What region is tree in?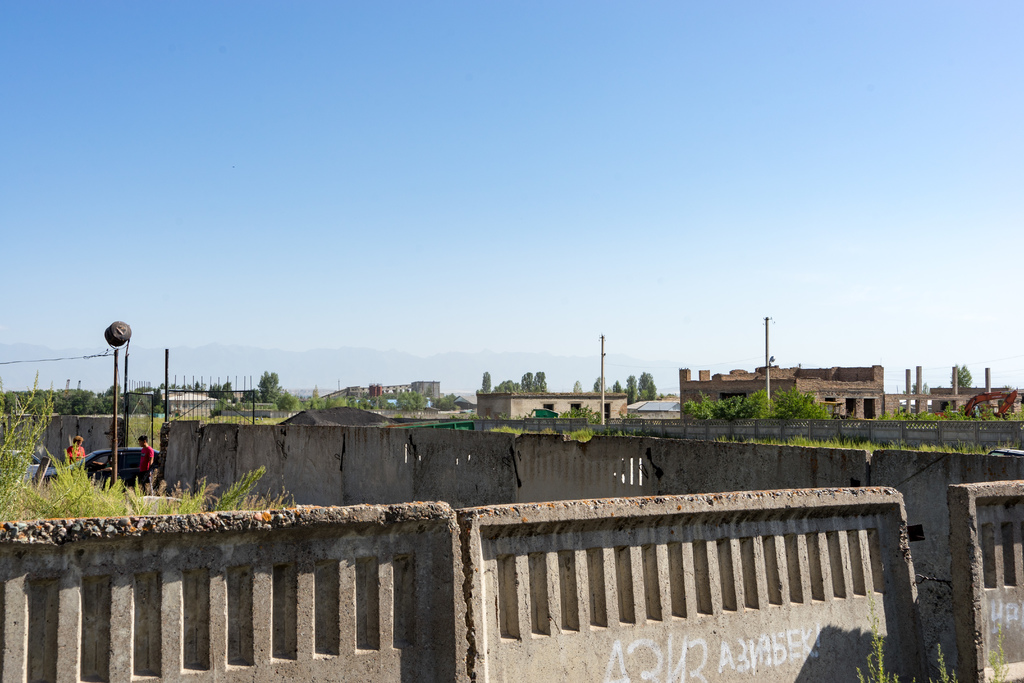
(left=639, top=372, right=657, bottom=401).
